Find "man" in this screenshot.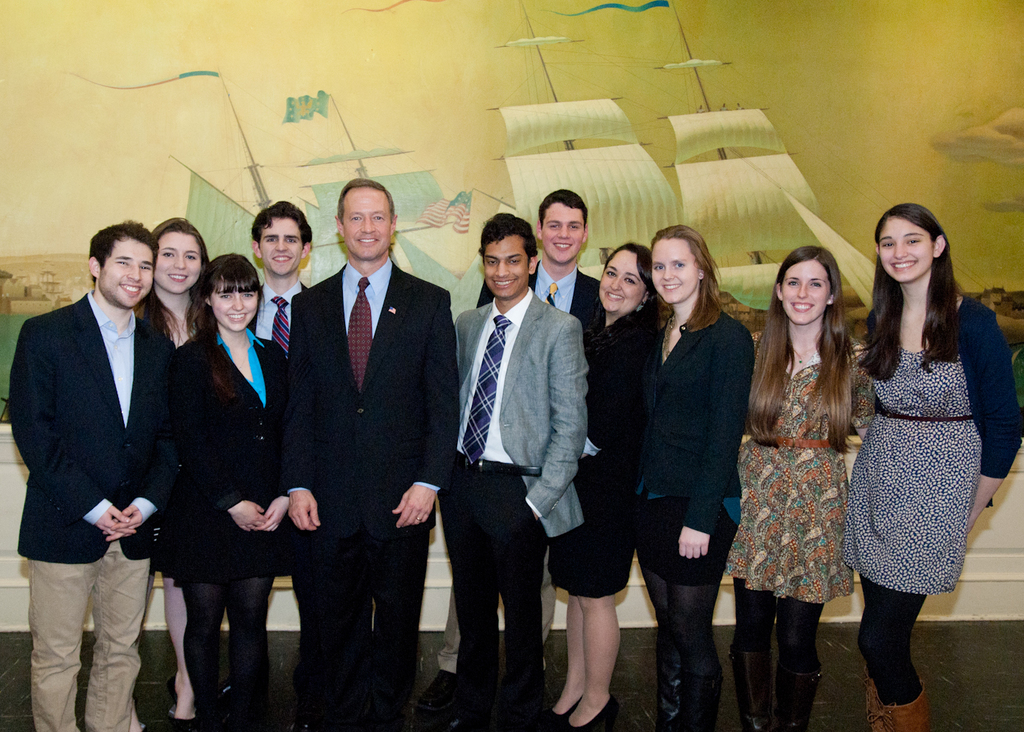
The bounding box for "man" is bbox=[222, 206, 324, 690].
